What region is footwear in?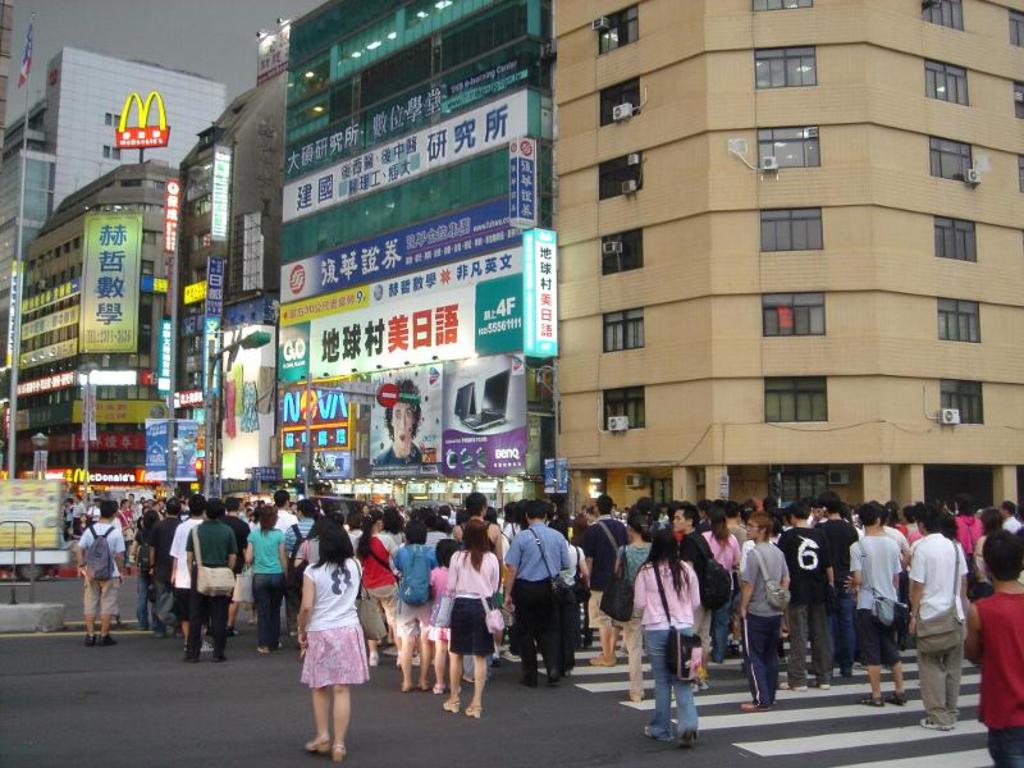
BBox(742, 698, 756, 710).
